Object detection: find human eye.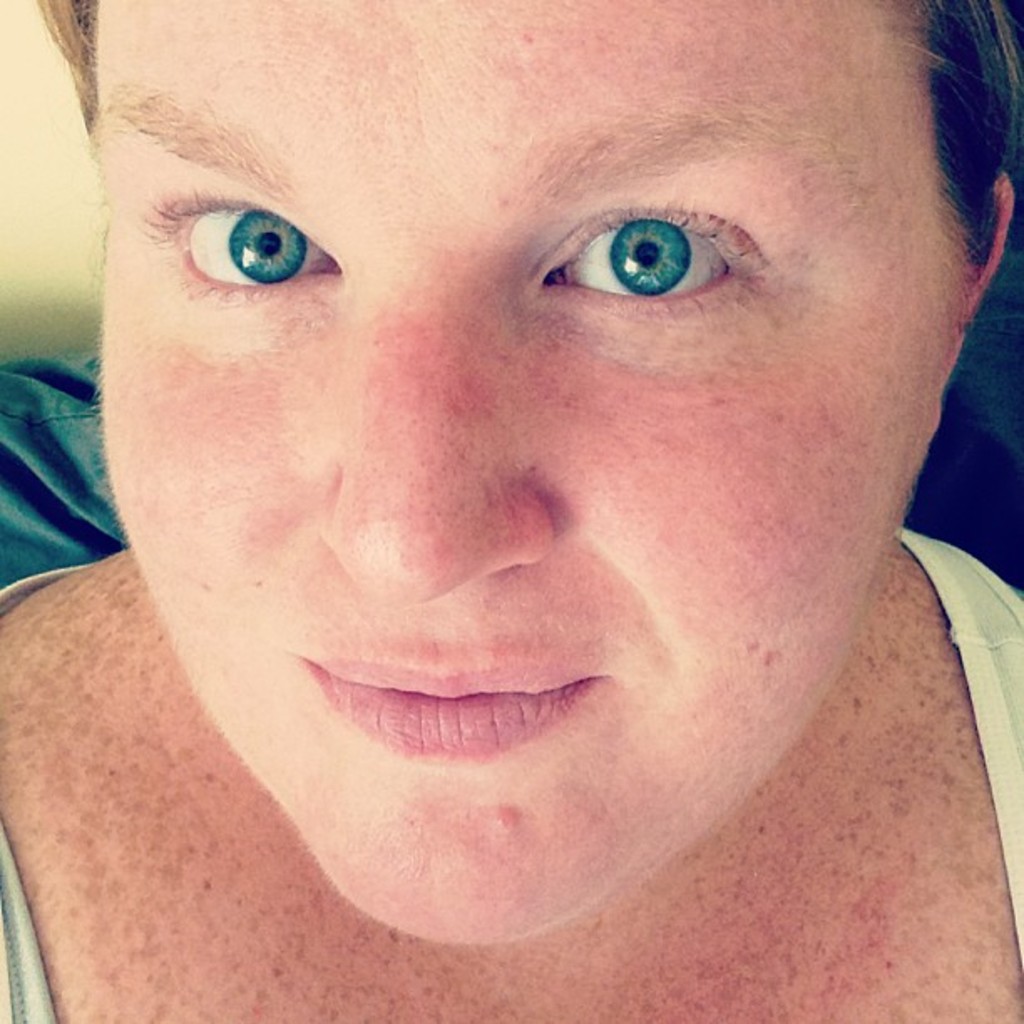
<box>141,169,340,316</box>.
